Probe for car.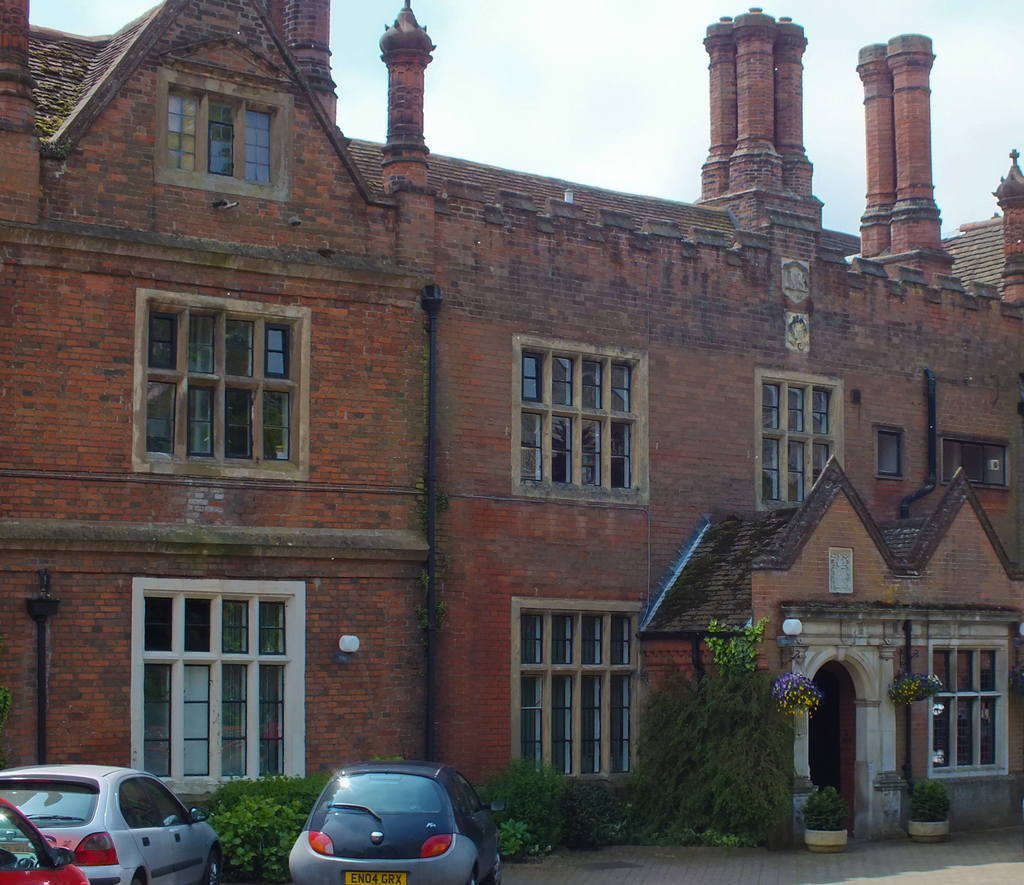
Probe result: <bbox>282, 747, 503, 884</bbox>.
